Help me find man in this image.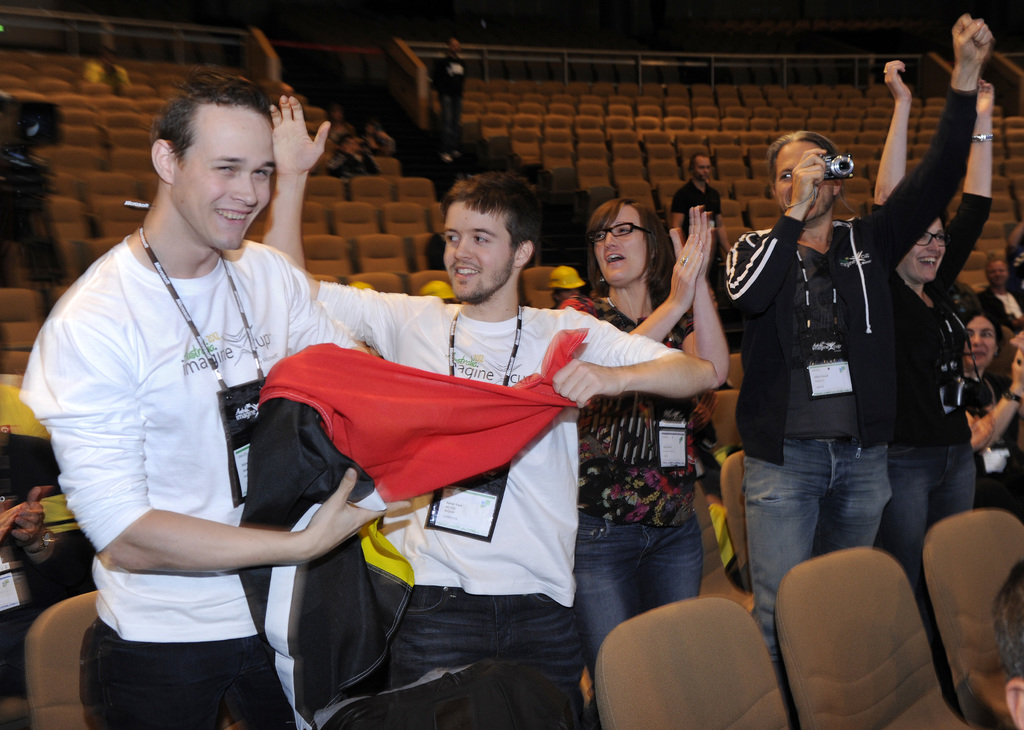
Found it: (left=668, top=154, right=718, bottom=242).
